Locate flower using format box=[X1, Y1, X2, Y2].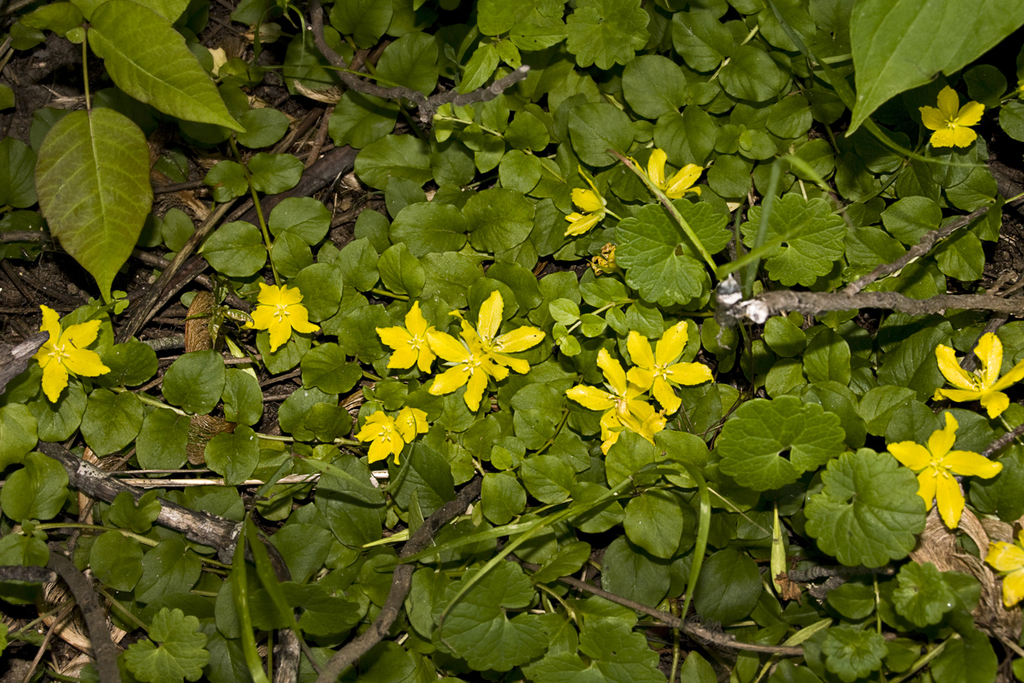
box=[890, 408, 998, 529].
